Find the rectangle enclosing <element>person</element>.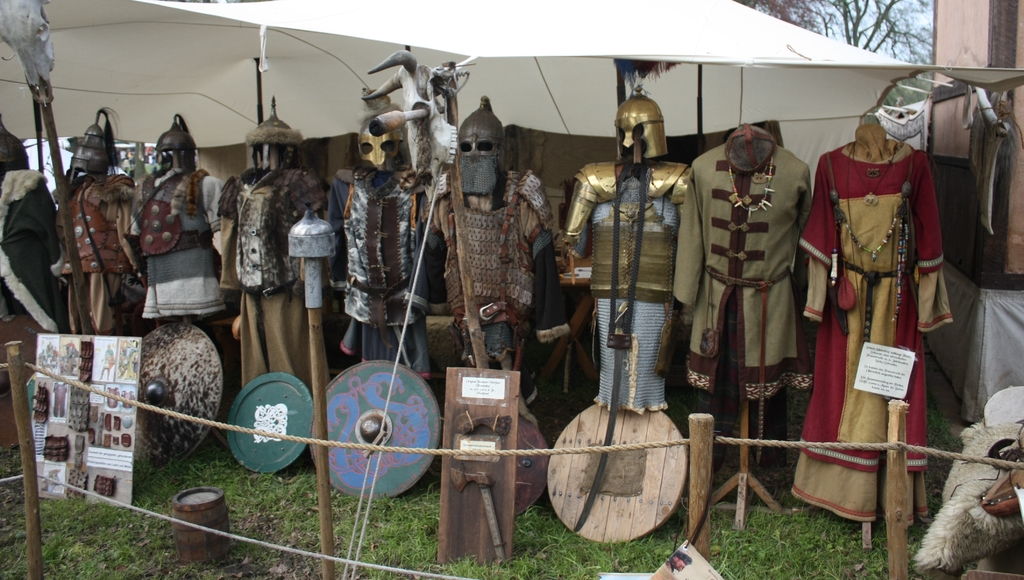
x1=328 y1=117 x2=444 y2=385.
